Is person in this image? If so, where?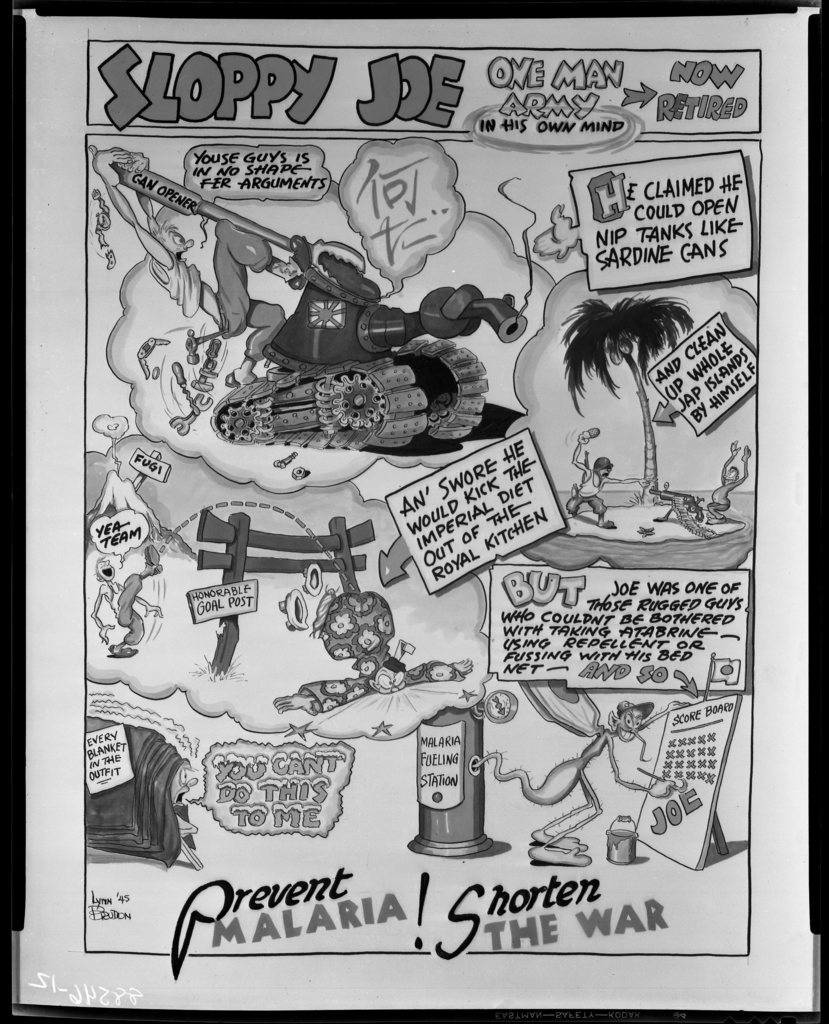
Yes, at (left=86, top=144, right=316, bottom=391).
